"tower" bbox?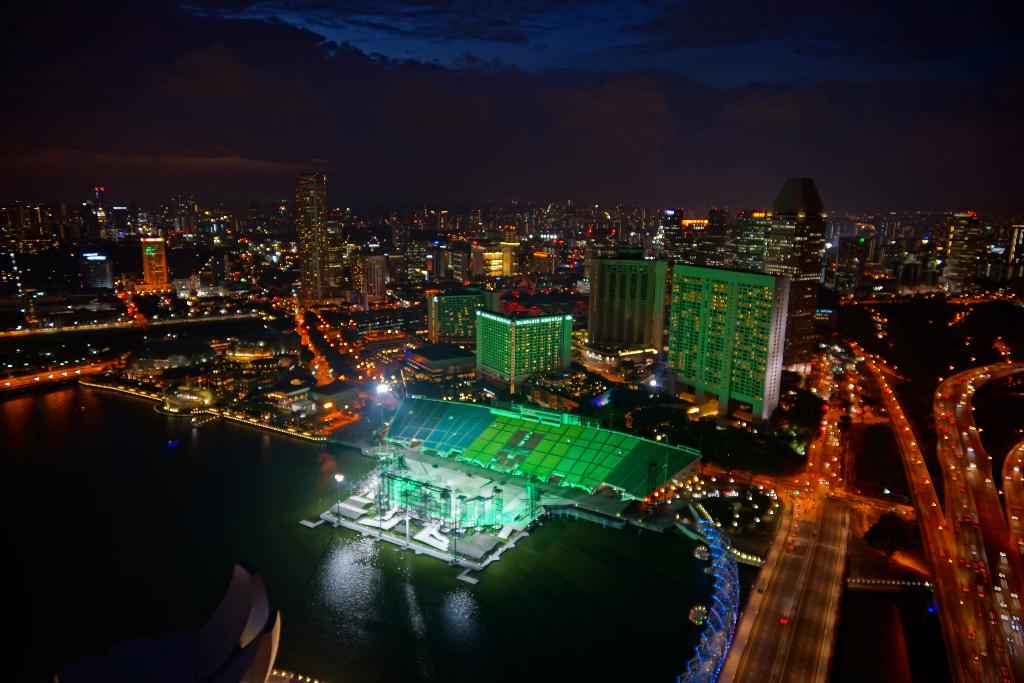
x1=764 y1=174 x2=824 y2=327
